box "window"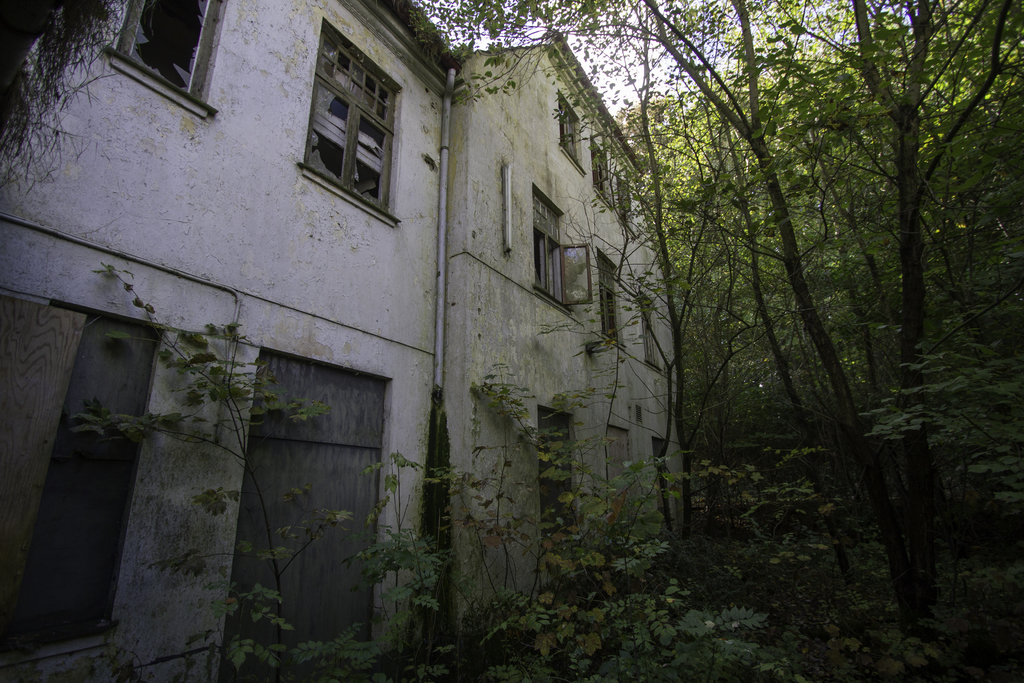
<bbox>556, 94, 580, 169</bbox>
